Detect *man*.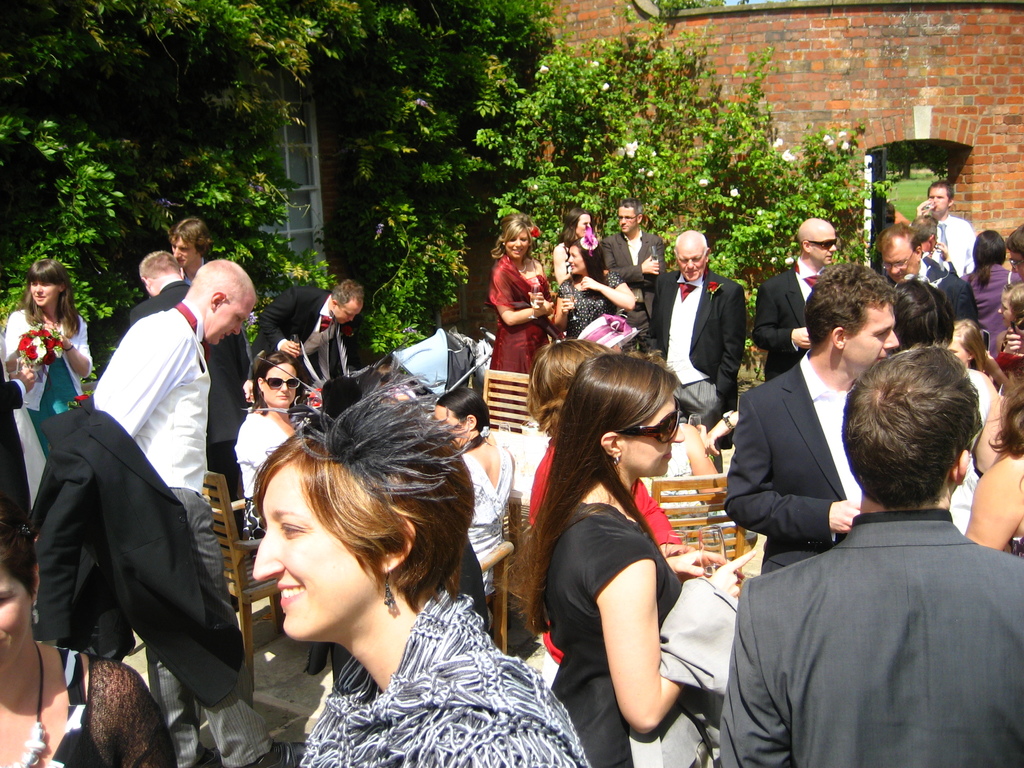
Detected at {"x1": 720, "y1": 225, "x2": 875, "y2": 537}.
